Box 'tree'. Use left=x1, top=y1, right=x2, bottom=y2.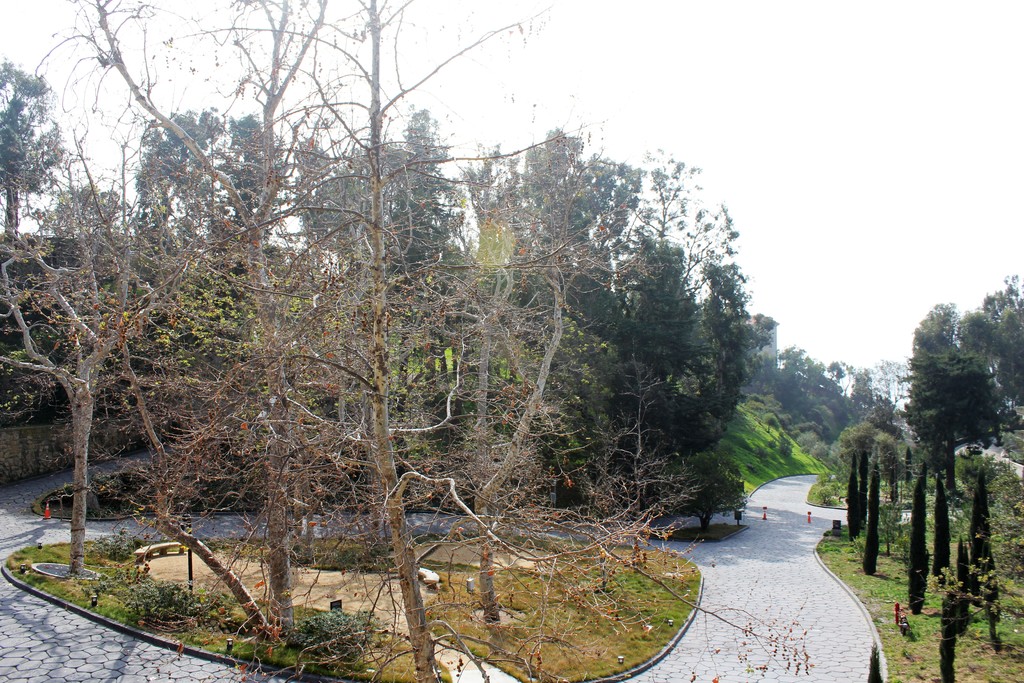
left=28, top=0, right=835, bottom=682.
